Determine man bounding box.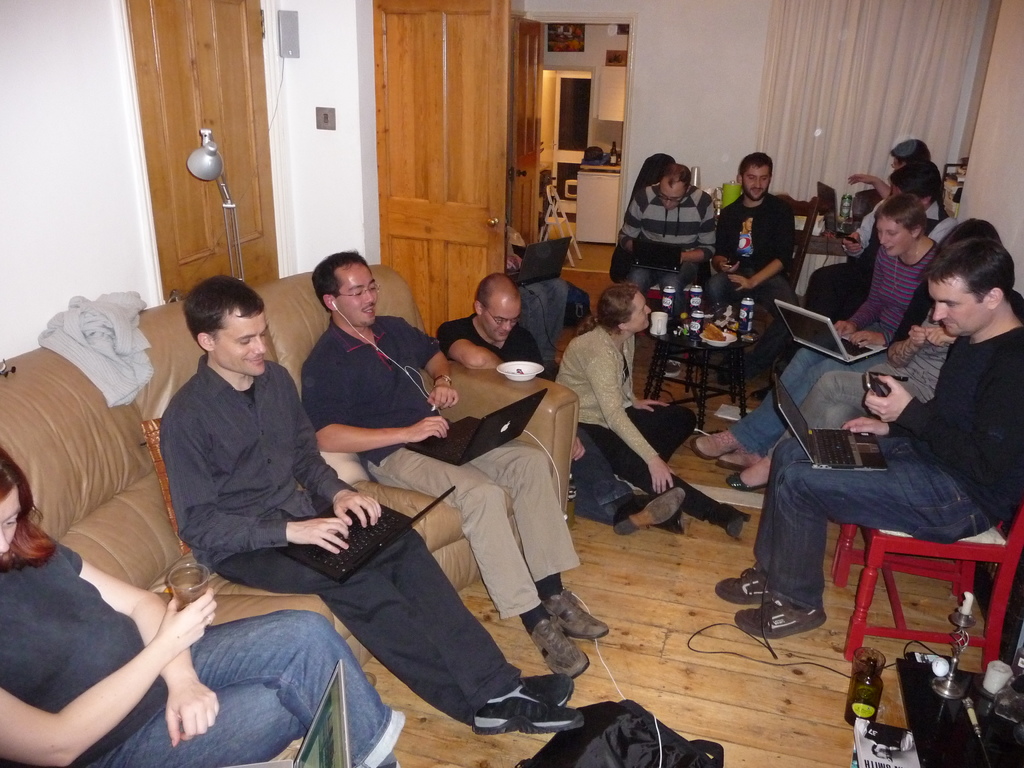
Determined: locate(614, 162, 714, 380).
